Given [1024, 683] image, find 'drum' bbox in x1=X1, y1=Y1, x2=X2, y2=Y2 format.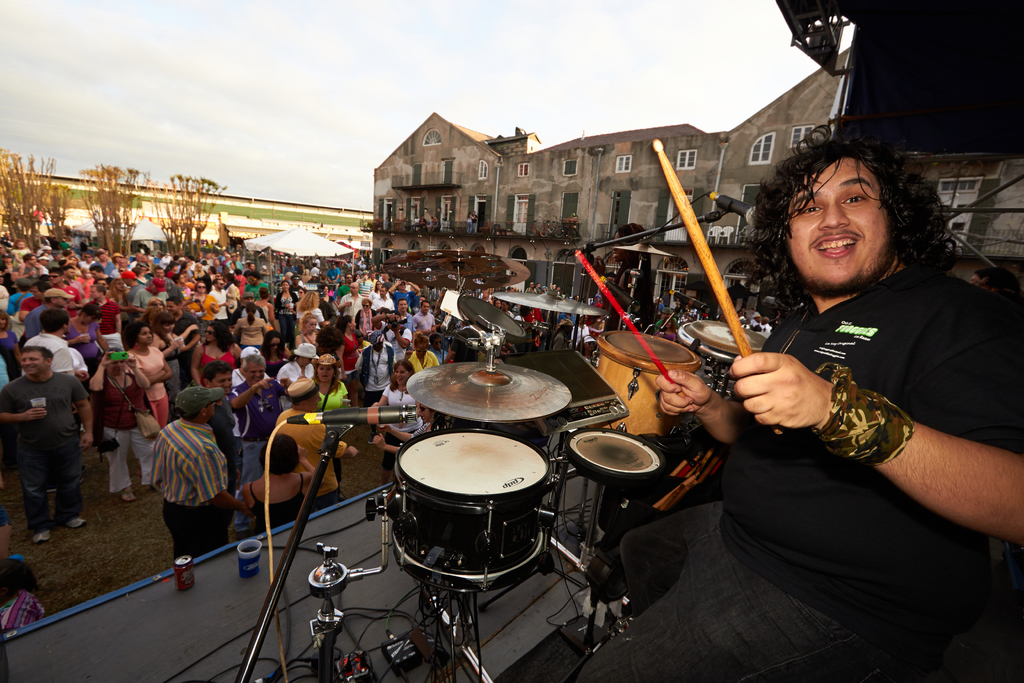
x1=680, y1=325, x2=769, y2=367.
